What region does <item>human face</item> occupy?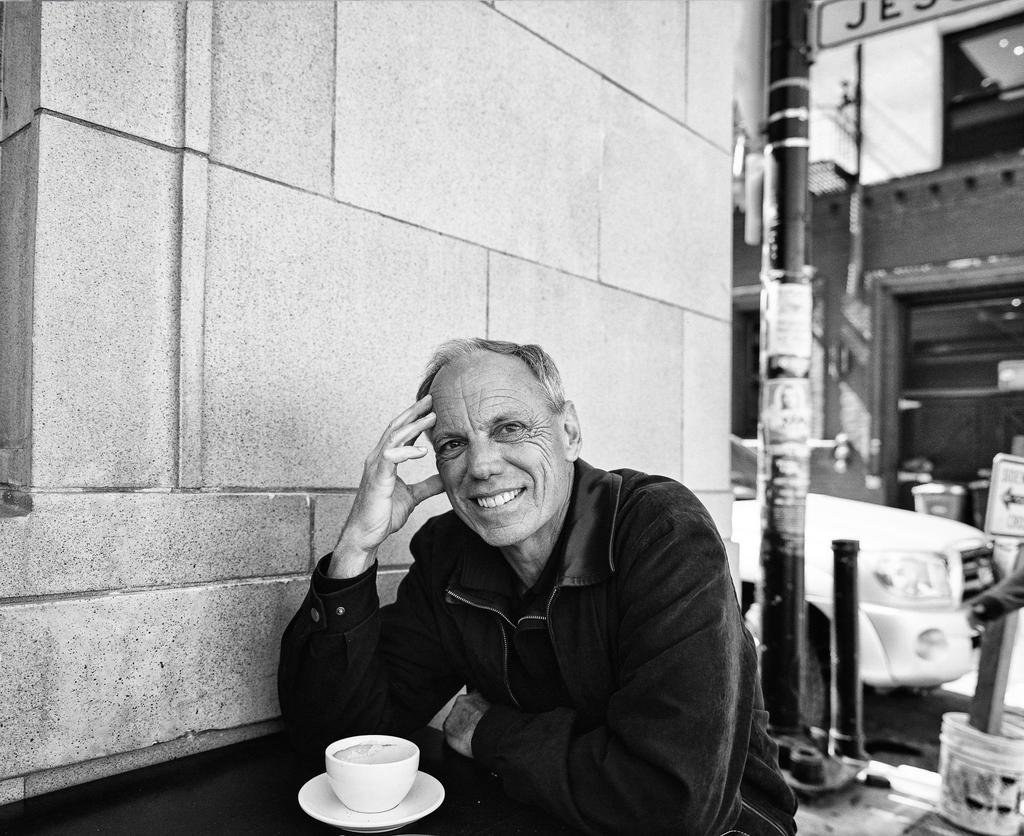
crop(433, 346, 572, 547).
